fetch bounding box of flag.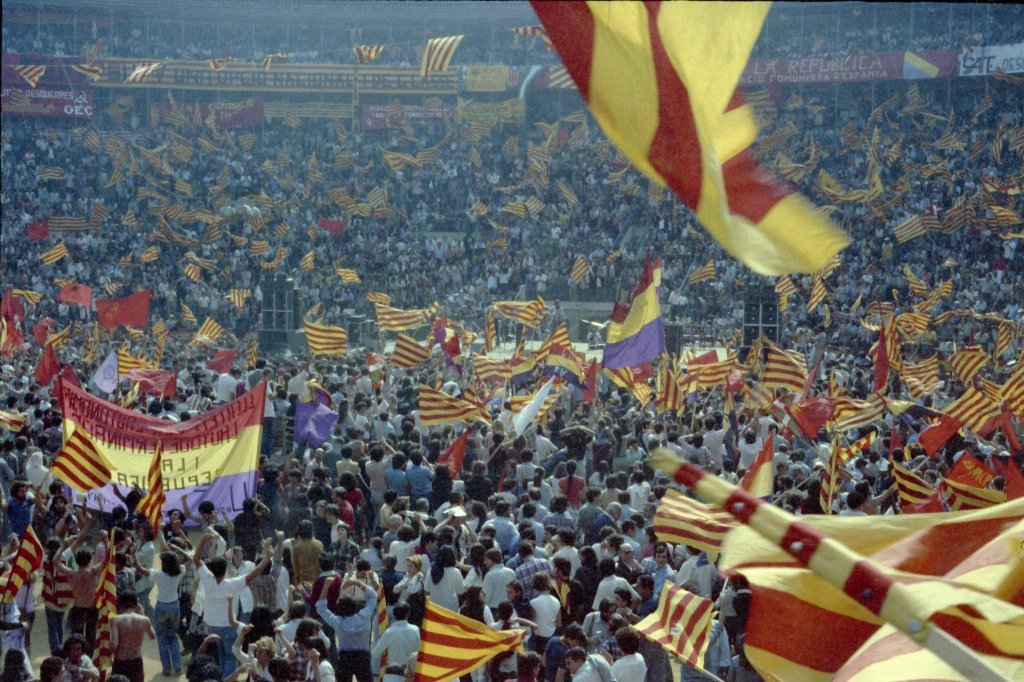
Bbox: x1=136, y1=433, x2=165, y2=535.
